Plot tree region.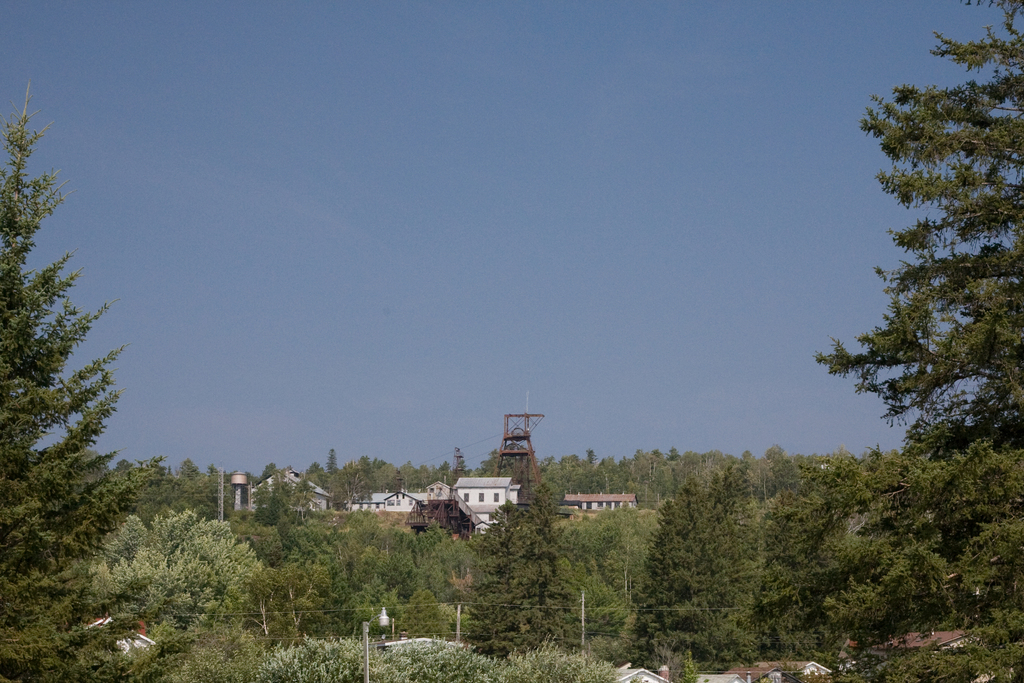
Plotted at detection(566, 534, 628, 629).
